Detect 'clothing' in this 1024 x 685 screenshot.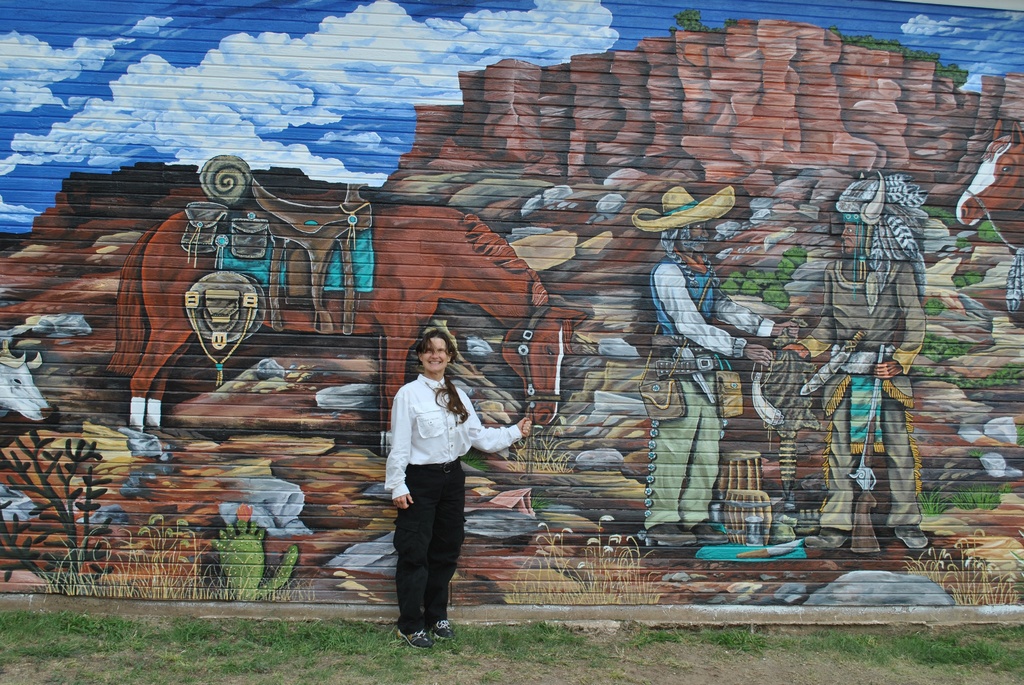
Detection: box(386, 346, 498, 590).
